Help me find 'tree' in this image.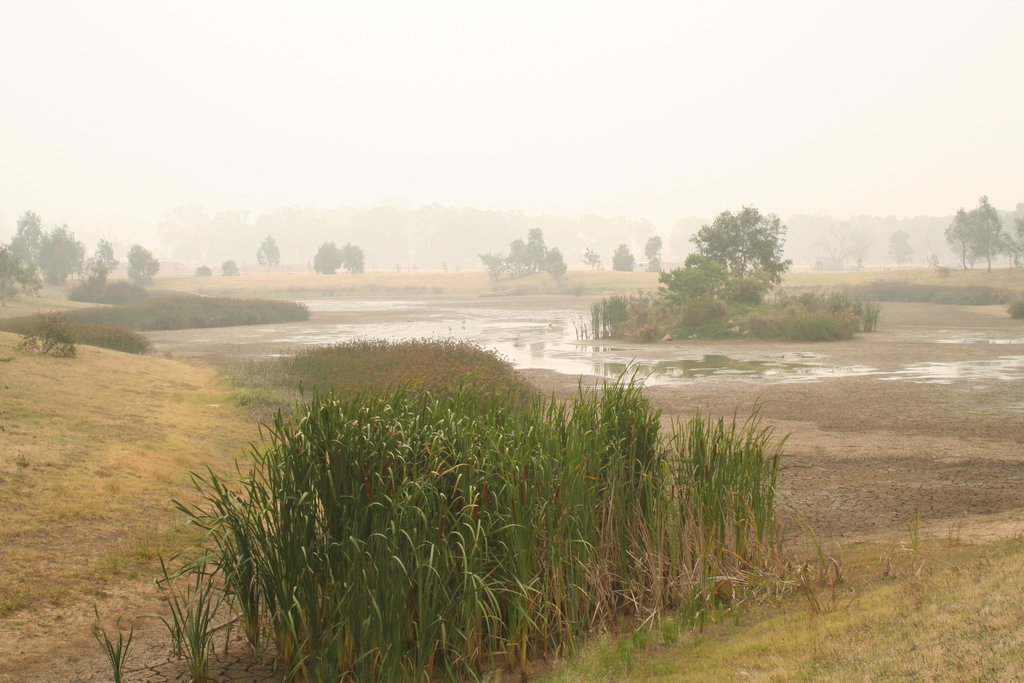
Found it: box=[476, 252, 507, 283].
